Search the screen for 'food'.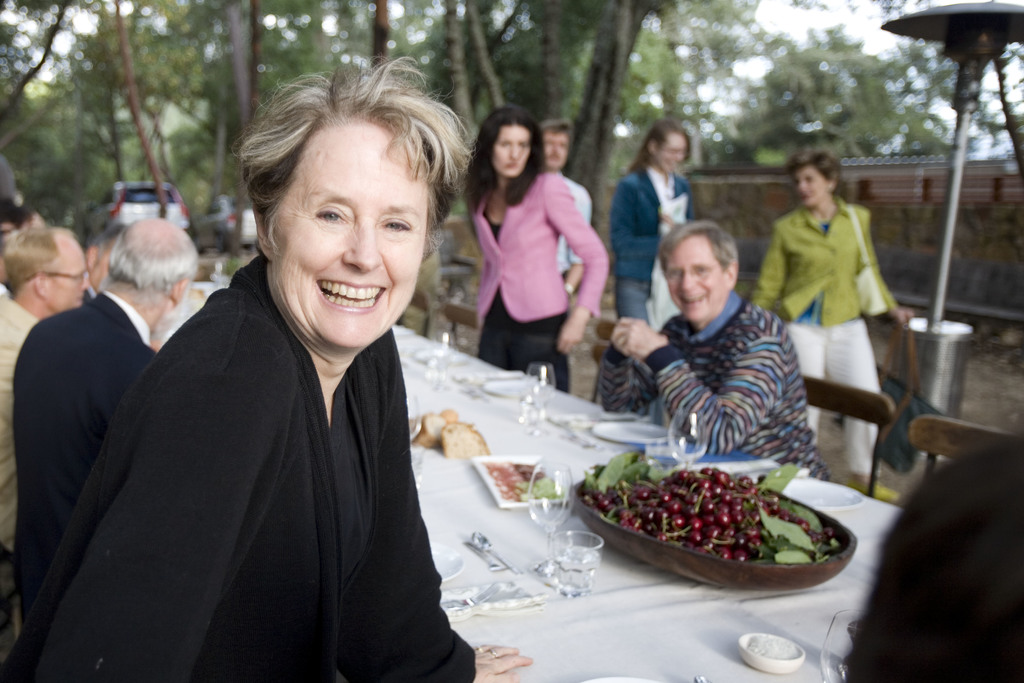
Found at bbox=(484, 460, 568, 501).
